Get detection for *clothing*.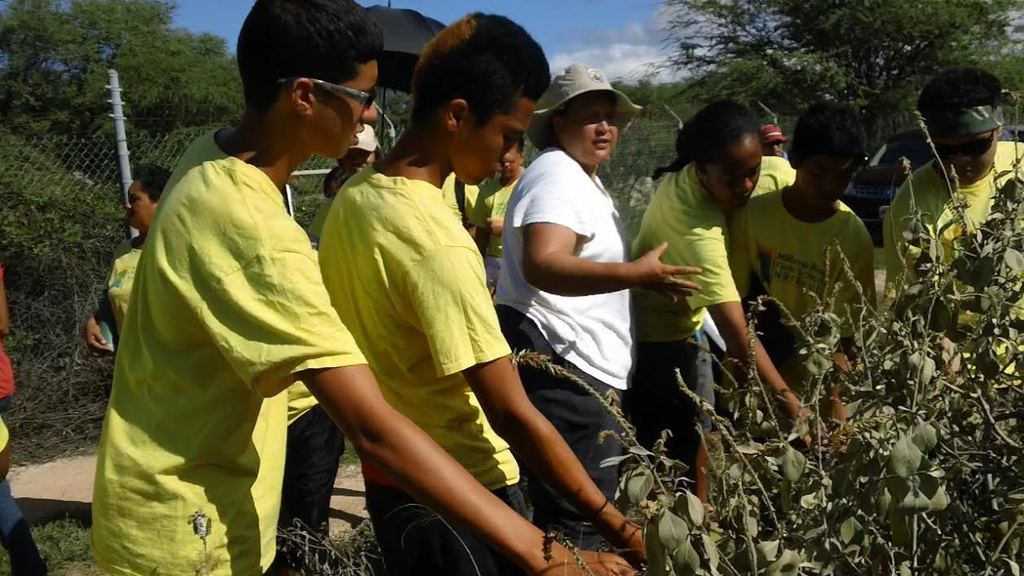
Detection: {"left": 0, "top": 350, "right": 43, "bottom": 575}.
